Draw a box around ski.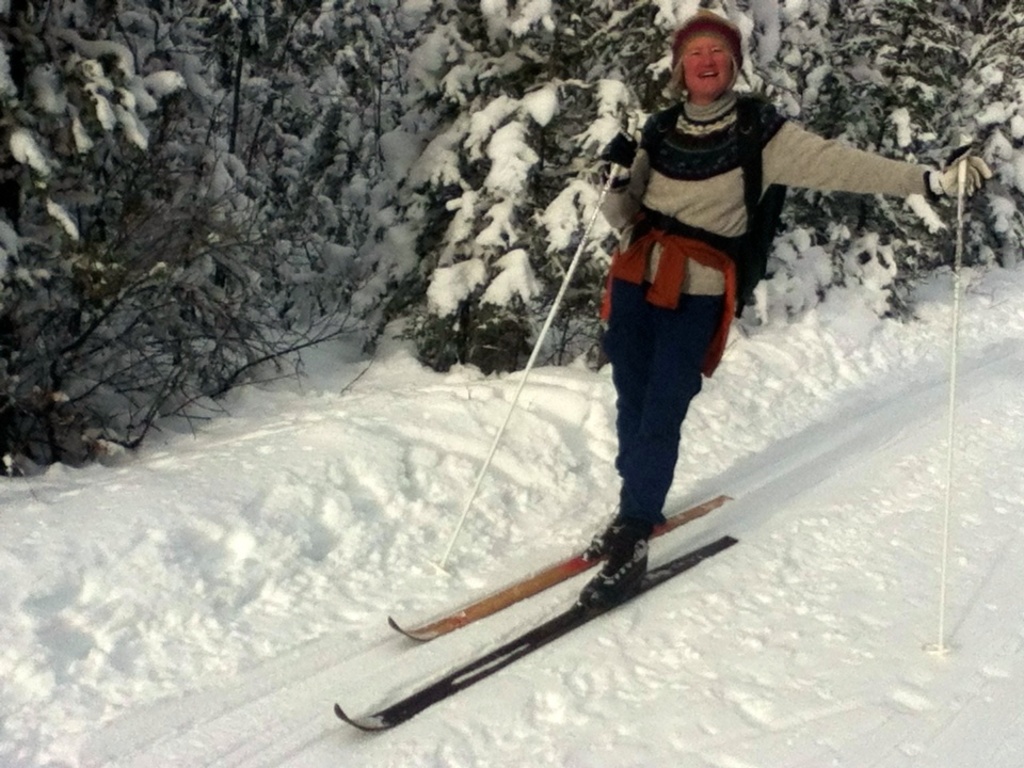
<region>321, 526, 751, 743</region>.
